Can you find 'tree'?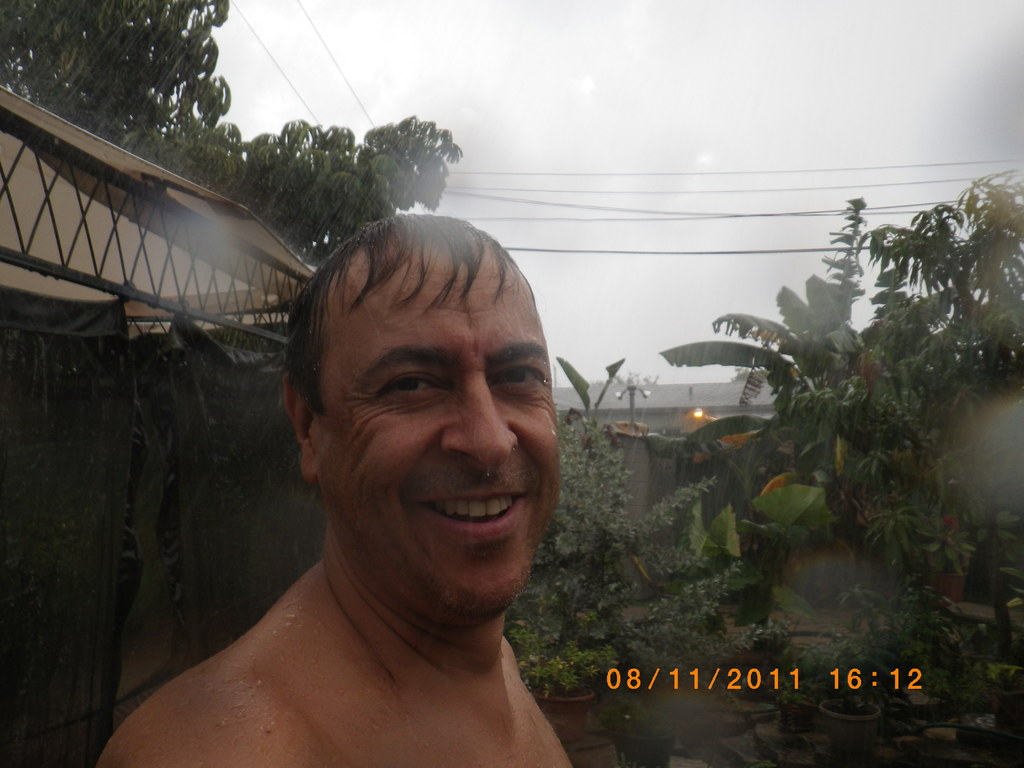
Yes, bounding box: (669, 287, 894, 554).
